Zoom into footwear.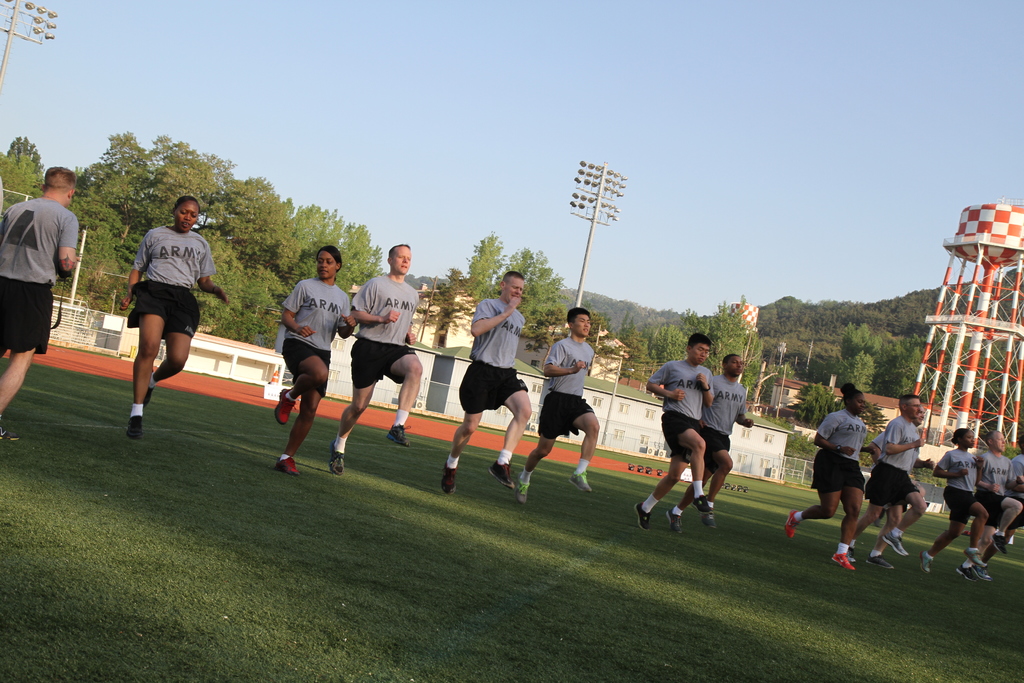
Zoom target: (left=493, top=457, right=517, bottom=491).
